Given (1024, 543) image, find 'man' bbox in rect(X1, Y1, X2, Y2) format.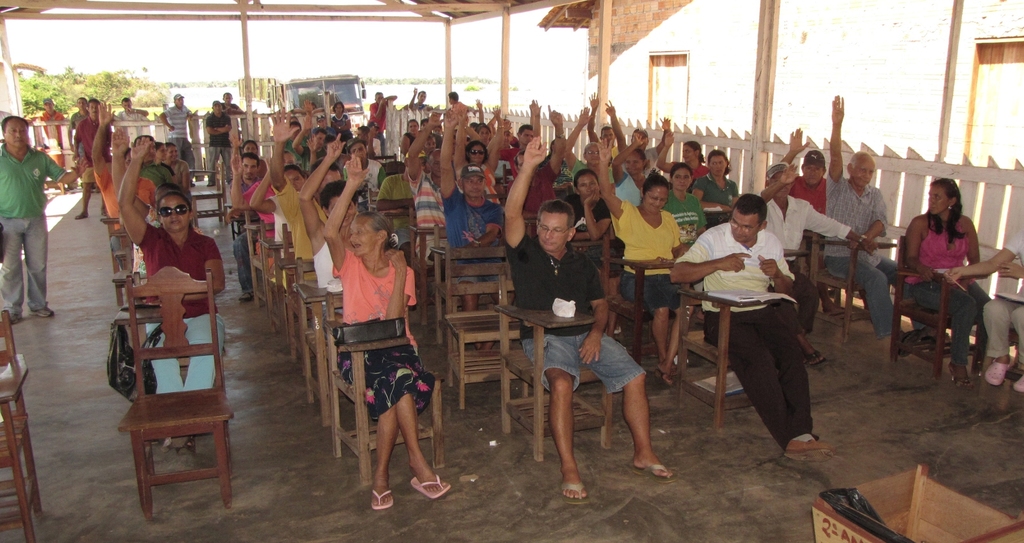
rect(375, 151, 436, 262).
